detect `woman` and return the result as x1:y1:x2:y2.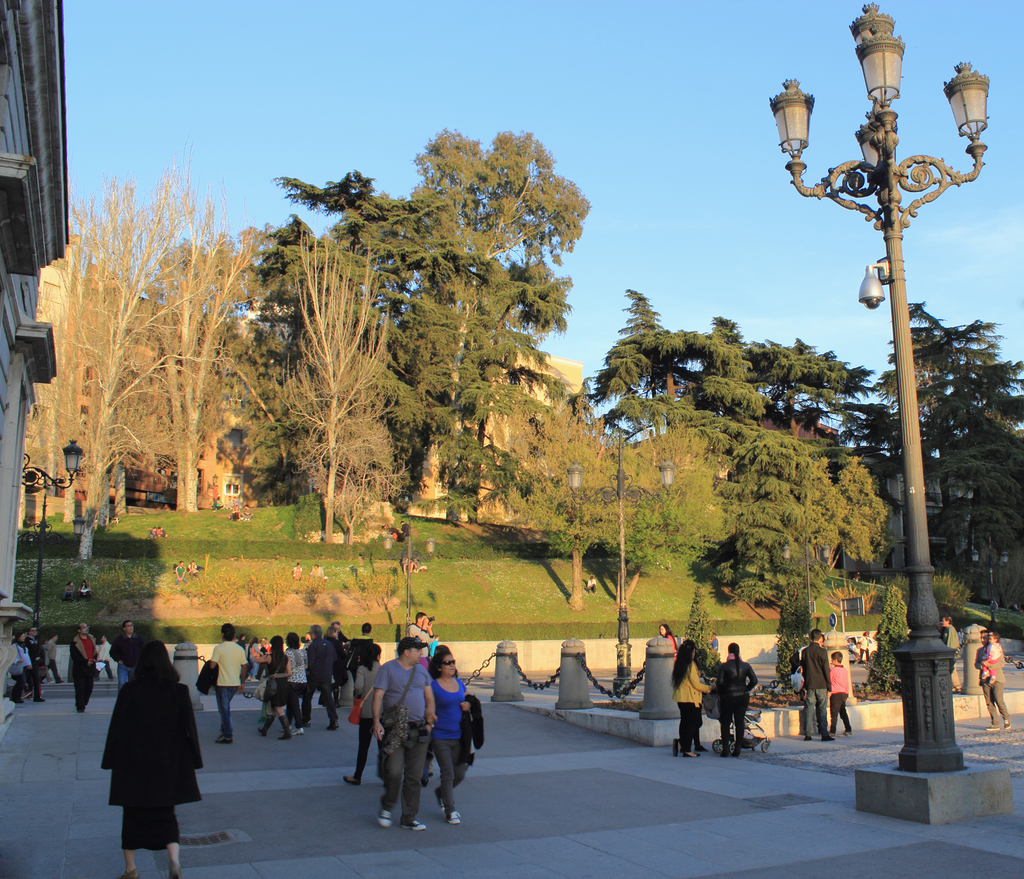
252:634:294:740.
